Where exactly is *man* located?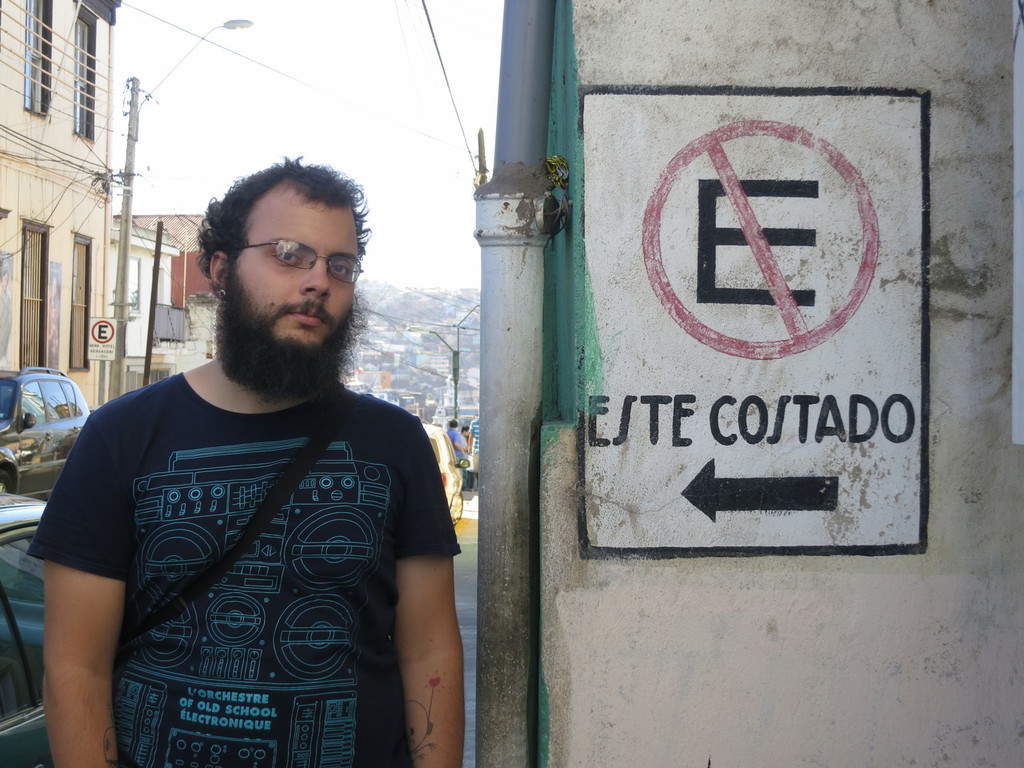
Its bounding box is box(41, 134, 485, 753).
